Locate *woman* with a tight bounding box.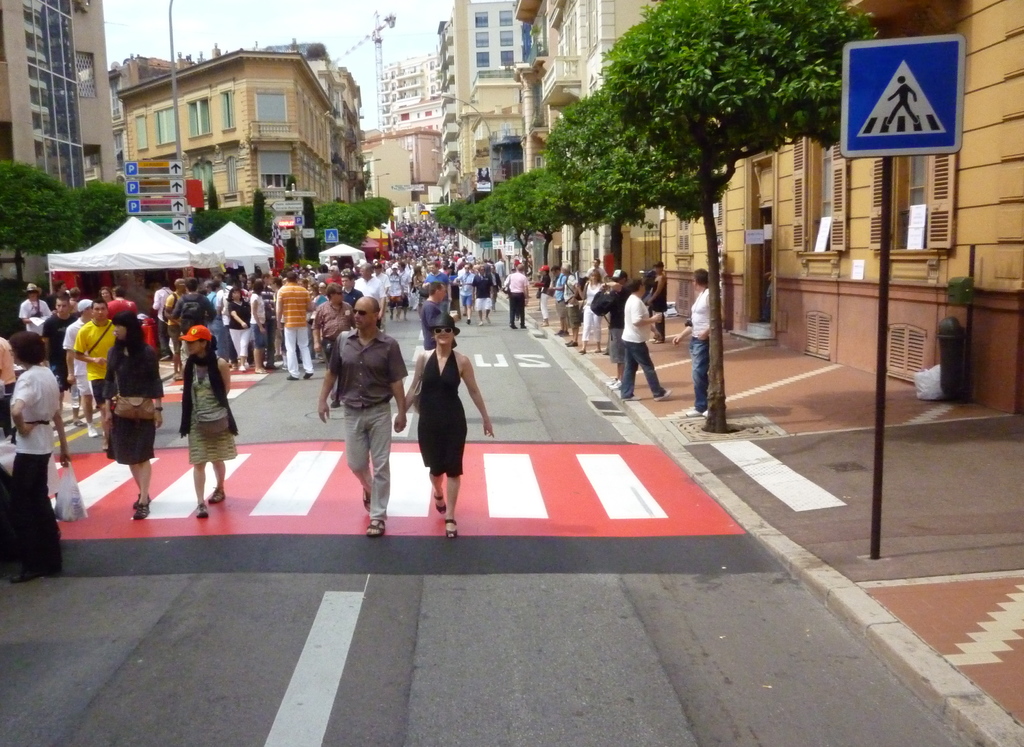
175,330,241,518.
